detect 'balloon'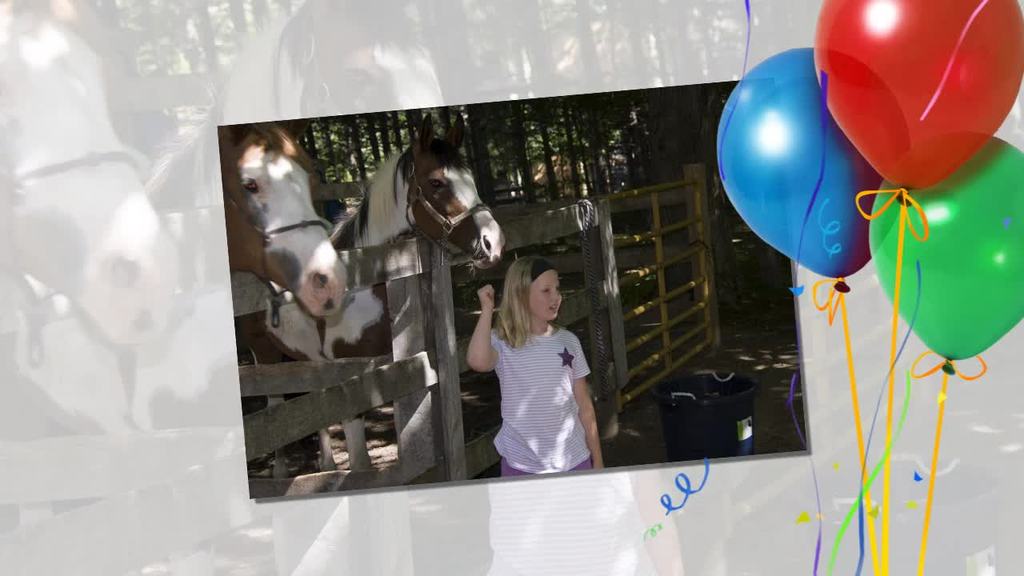
(x1=868, y1=129, x2=1023, y2=370)
